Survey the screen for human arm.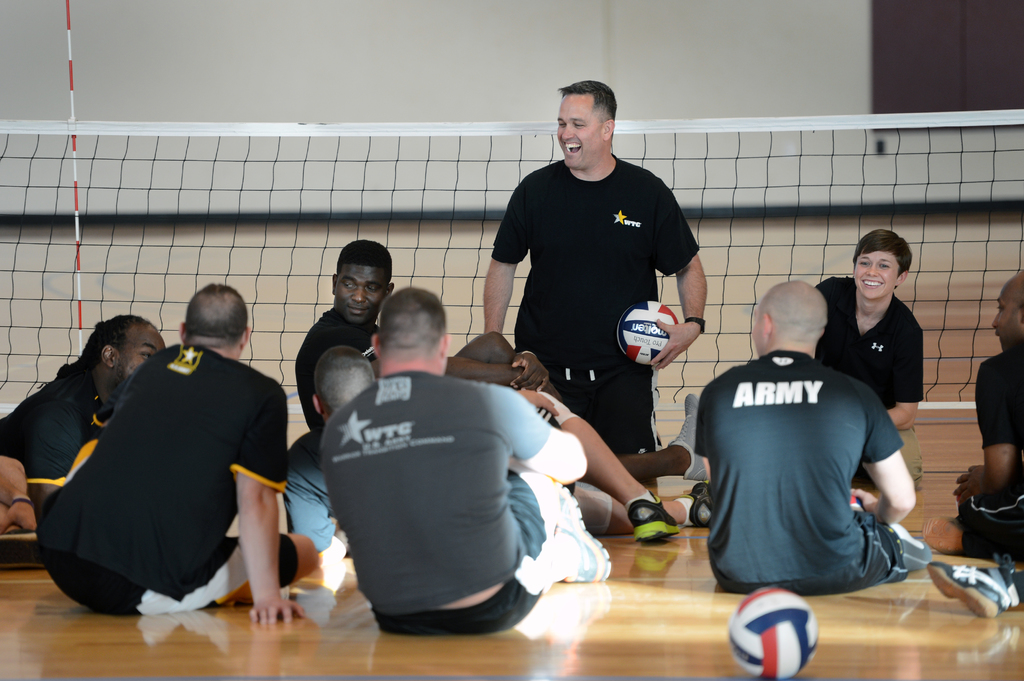
Survey found: 857/382/919/523.
